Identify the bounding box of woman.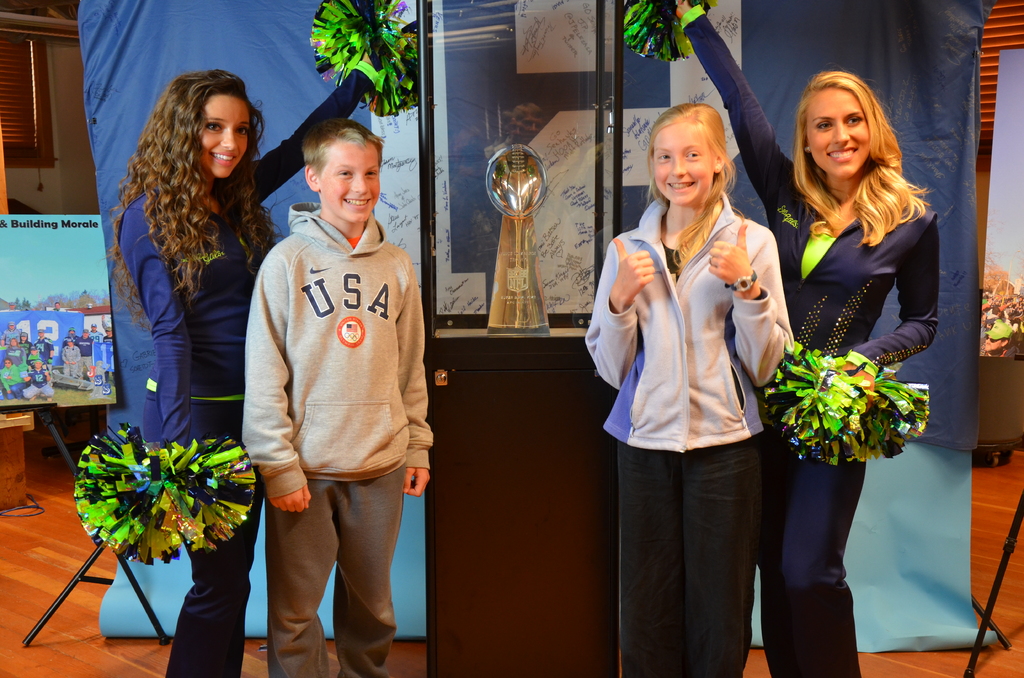
region(664, 0, 947, 677).
